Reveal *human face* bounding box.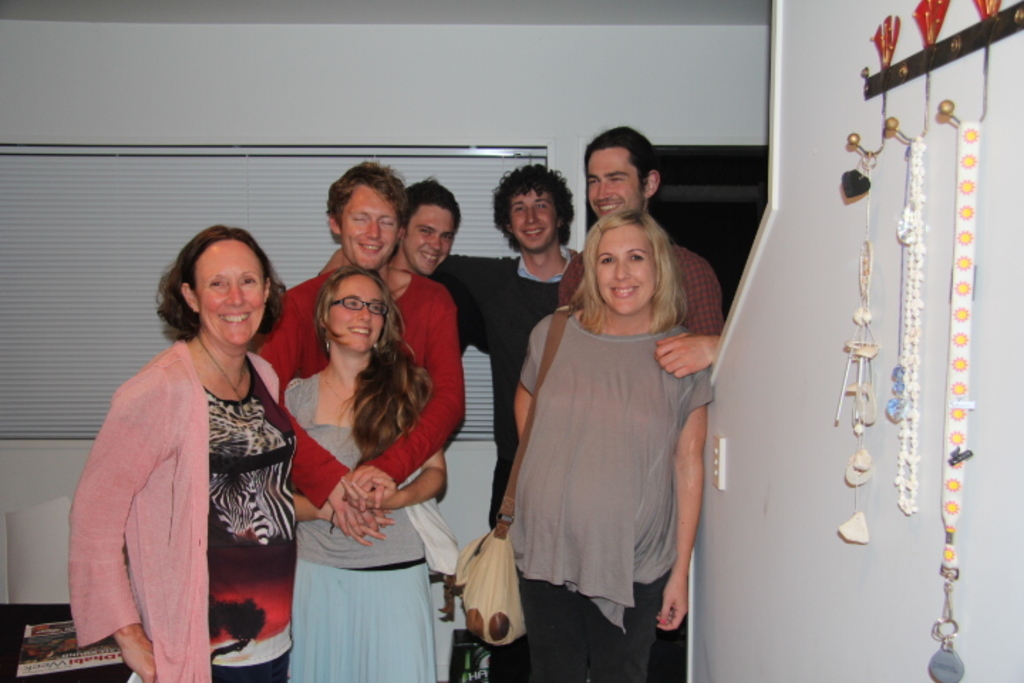
Revealed: (586, 144, 644, 221).
